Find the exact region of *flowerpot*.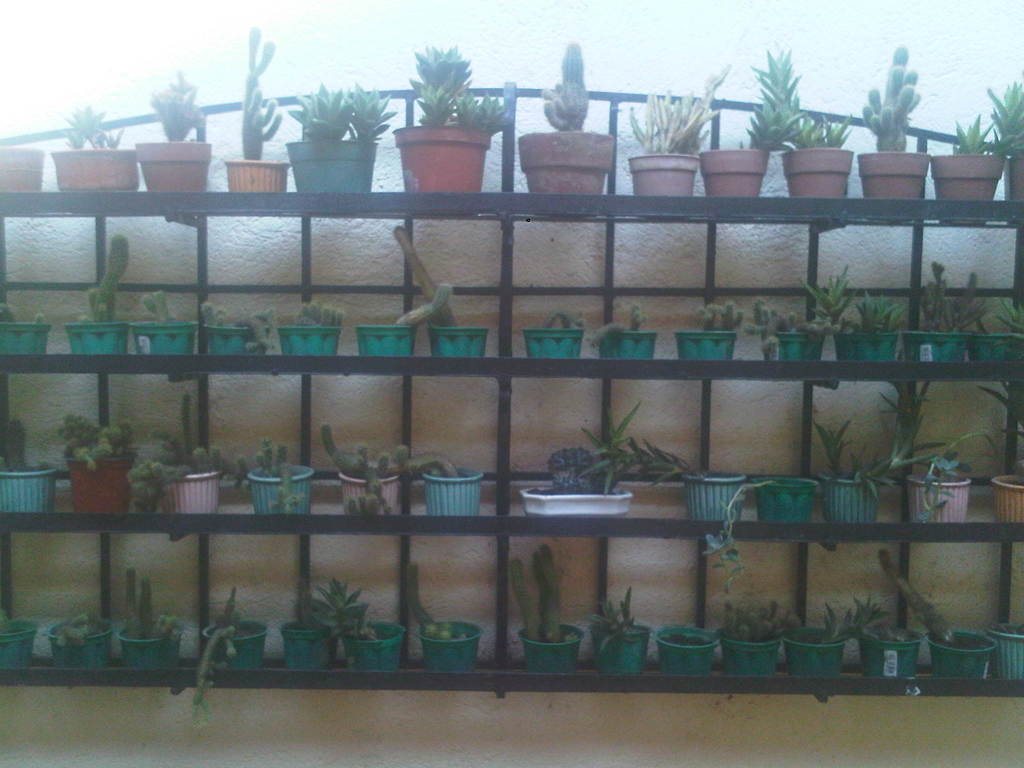
Exact region: 895, 331, 969, 361.
